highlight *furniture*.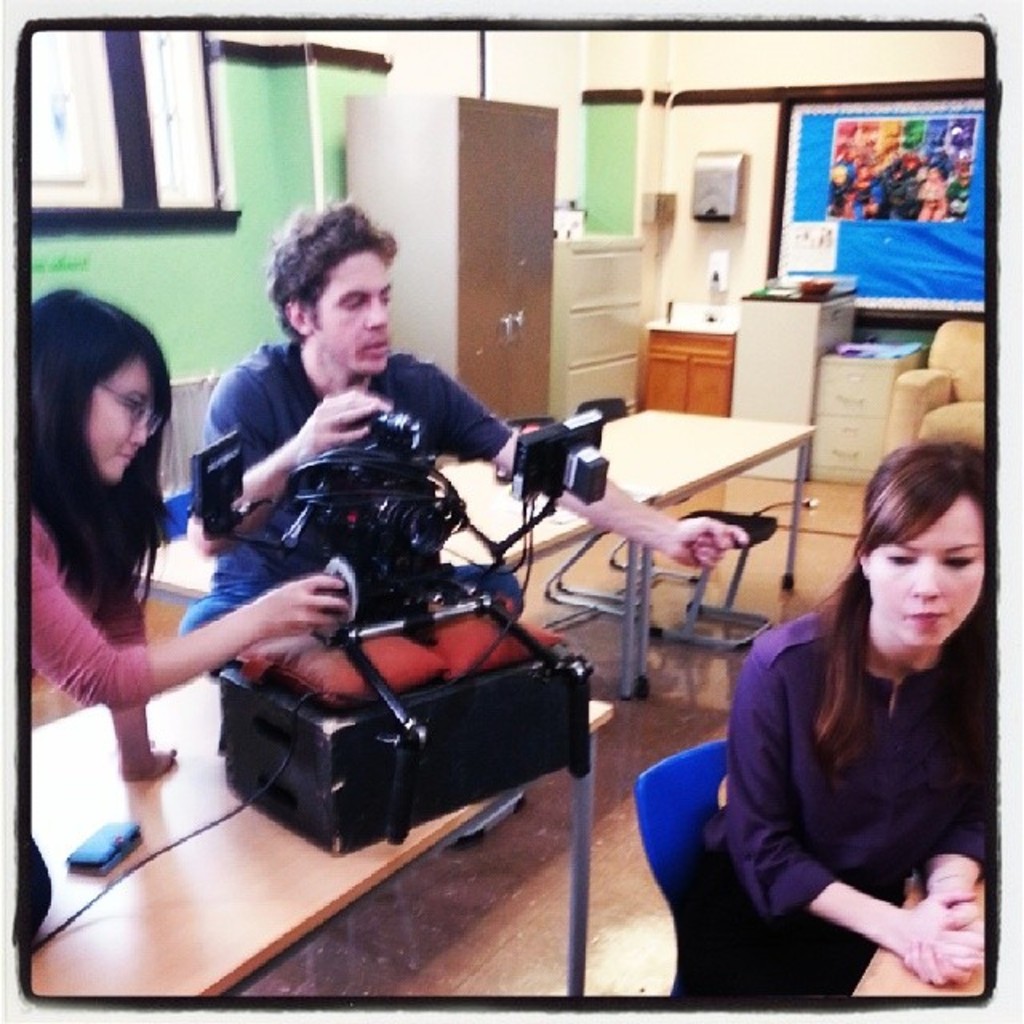
Highlighted region: x1=885, y1=322, x2=986, y2=454.
